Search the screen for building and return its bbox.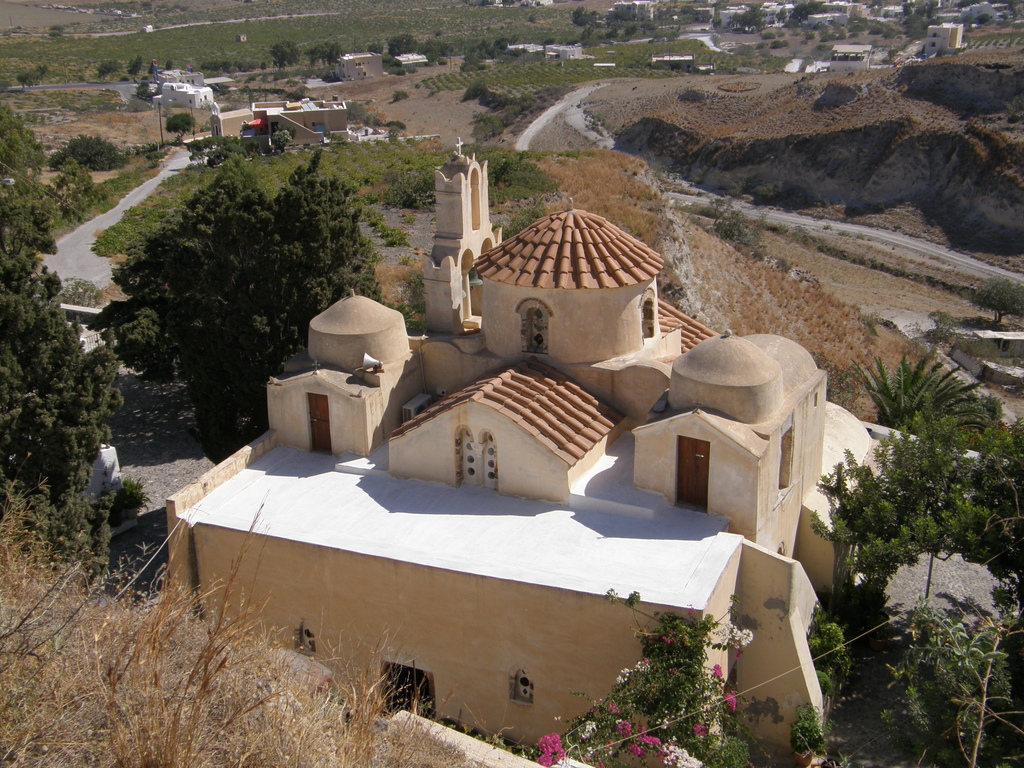
Found: locate(152, 67, 204, 88).
